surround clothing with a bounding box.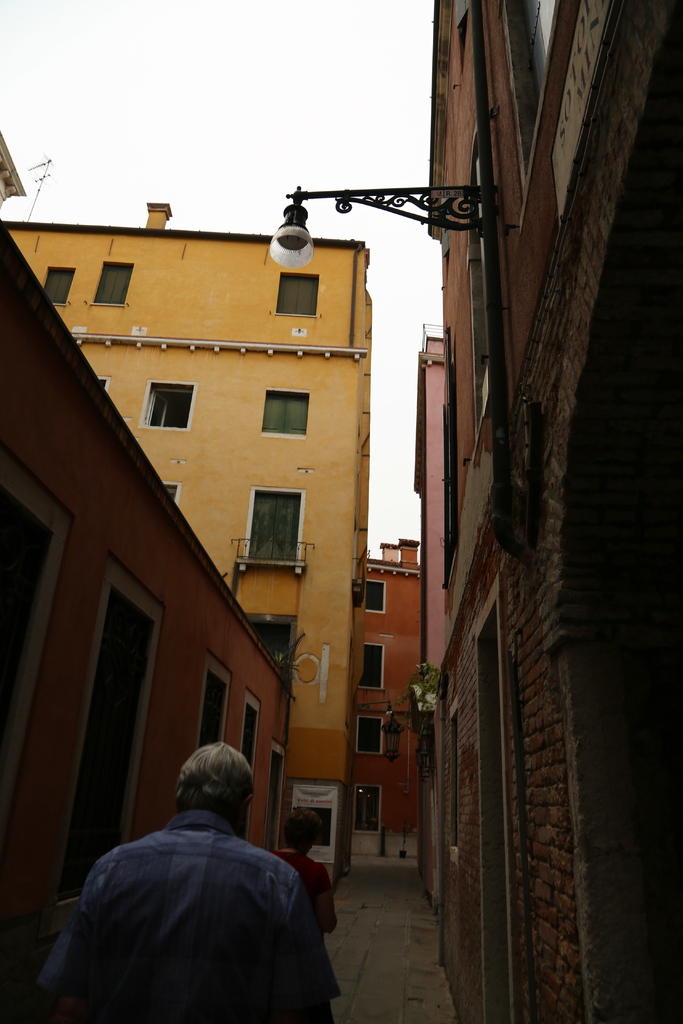
select_region(78, 771, 318, 989).
